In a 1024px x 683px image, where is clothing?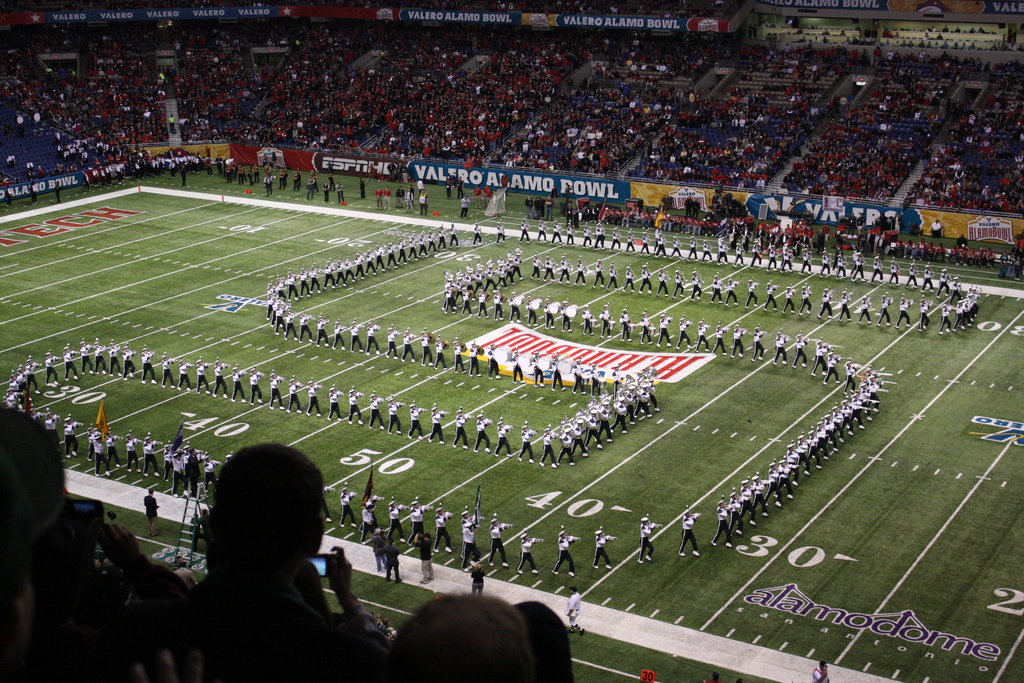
l=568, t=597, r=578, b=613.
